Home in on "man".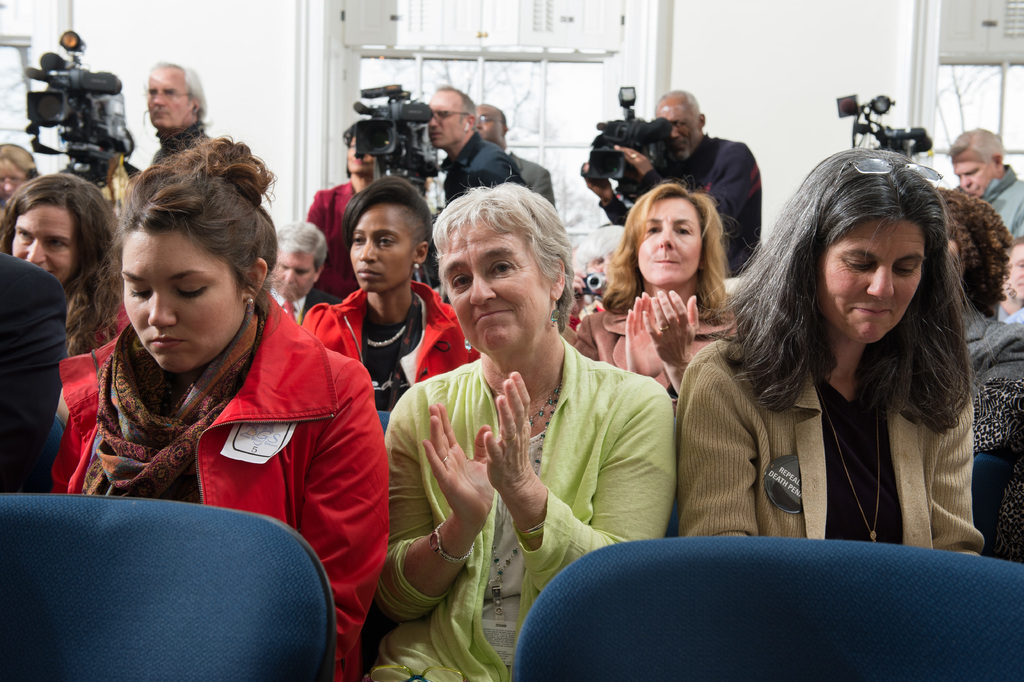
Homed in at x1=948, y1=129, x2=1023, y2=244.
